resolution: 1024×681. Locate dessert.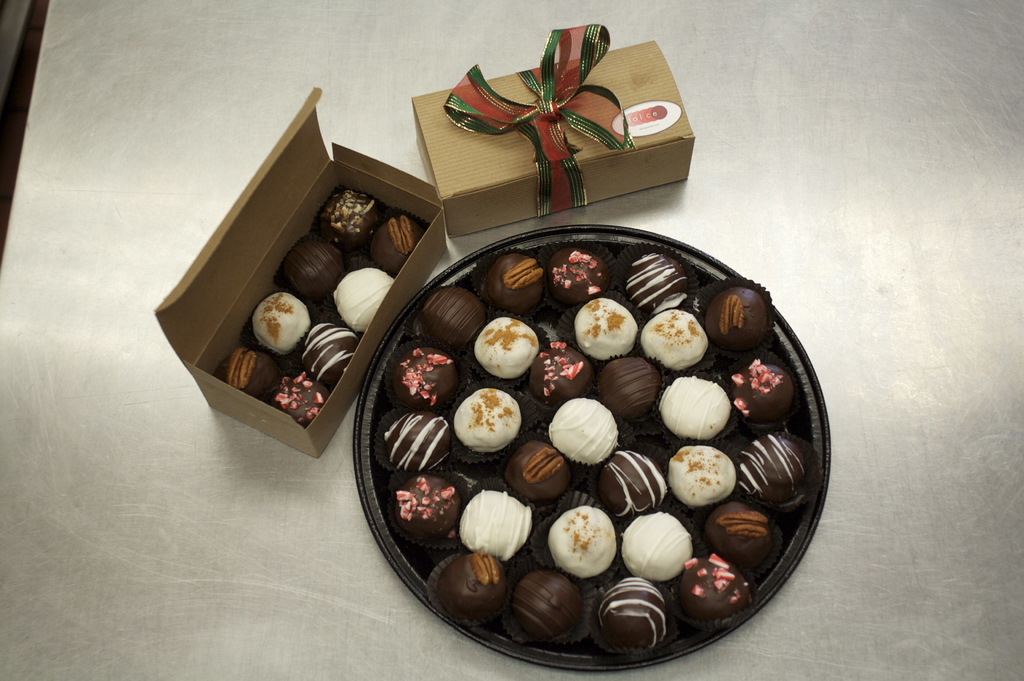
548 237 604 302.
